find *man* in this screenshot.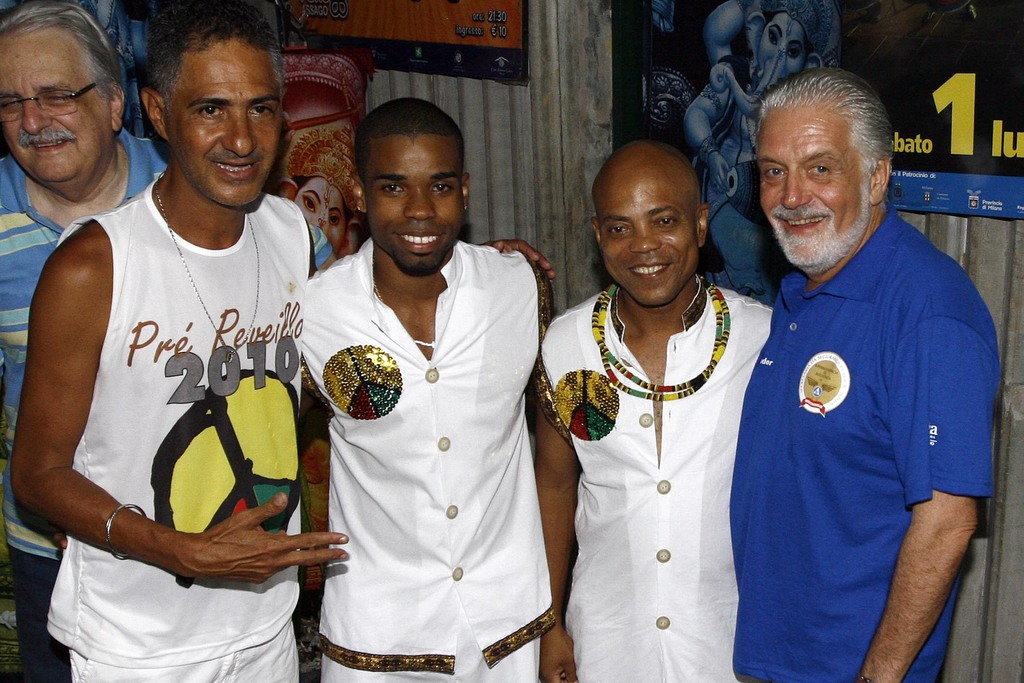
The bounding box for *man* is {"x1": 531, "y1": 142, "x2": 776, "y2": 682}.
